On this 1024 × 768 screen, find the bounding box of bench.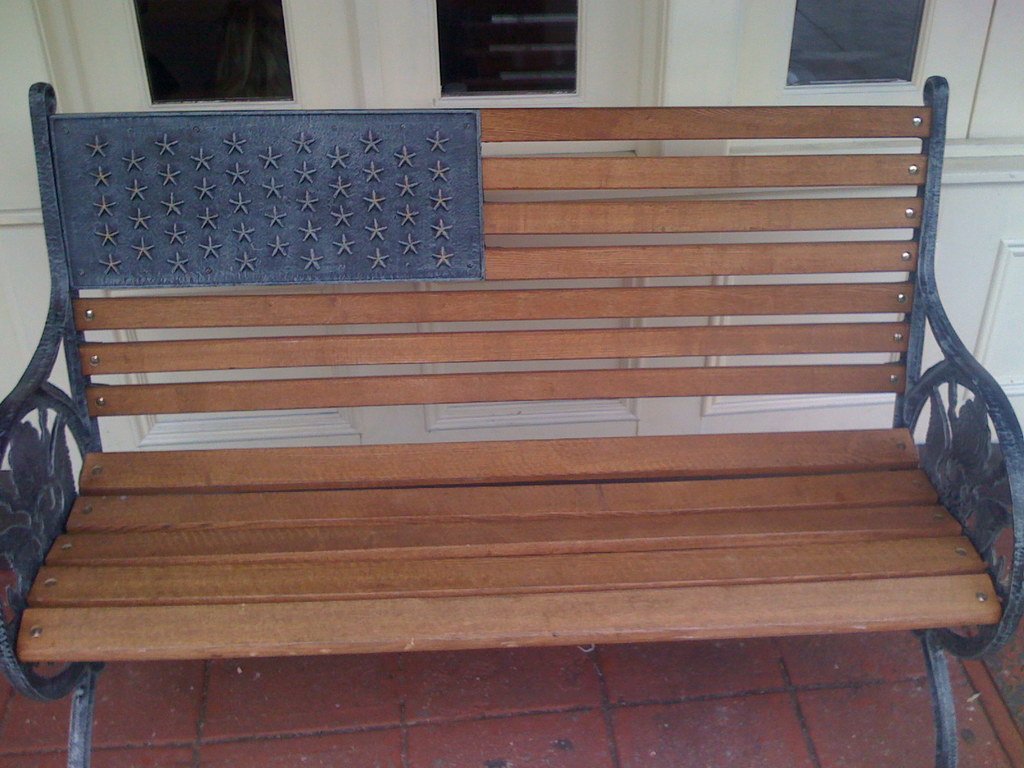
Bounding box: bbox=(45, 127, 1015, 767).
